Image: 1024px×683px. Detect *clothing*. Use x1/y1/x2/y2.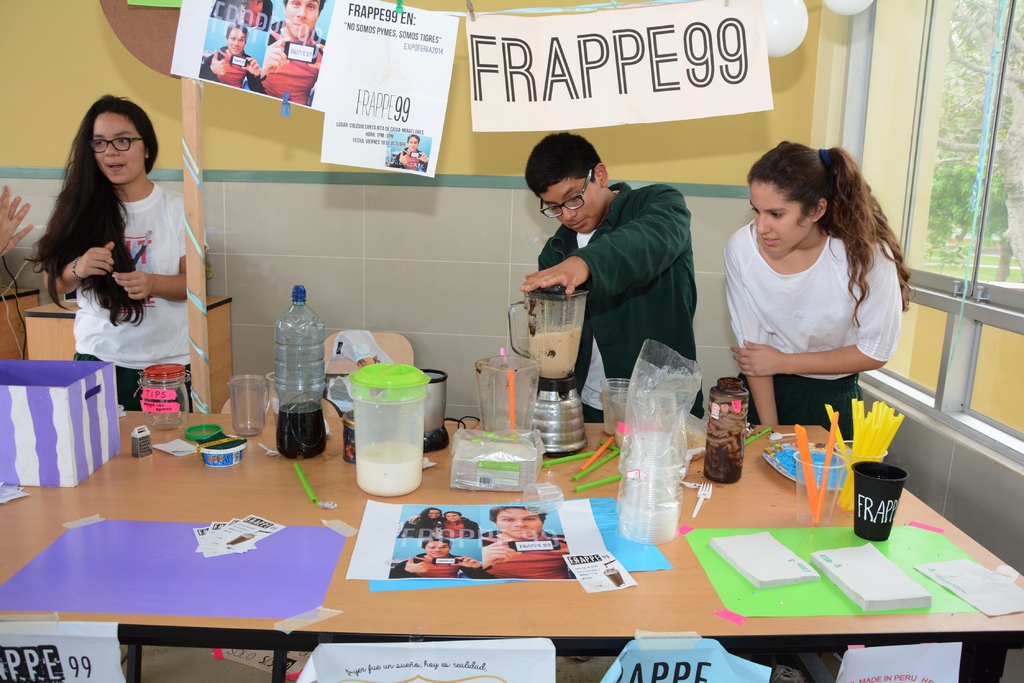
76/179/192/410.
